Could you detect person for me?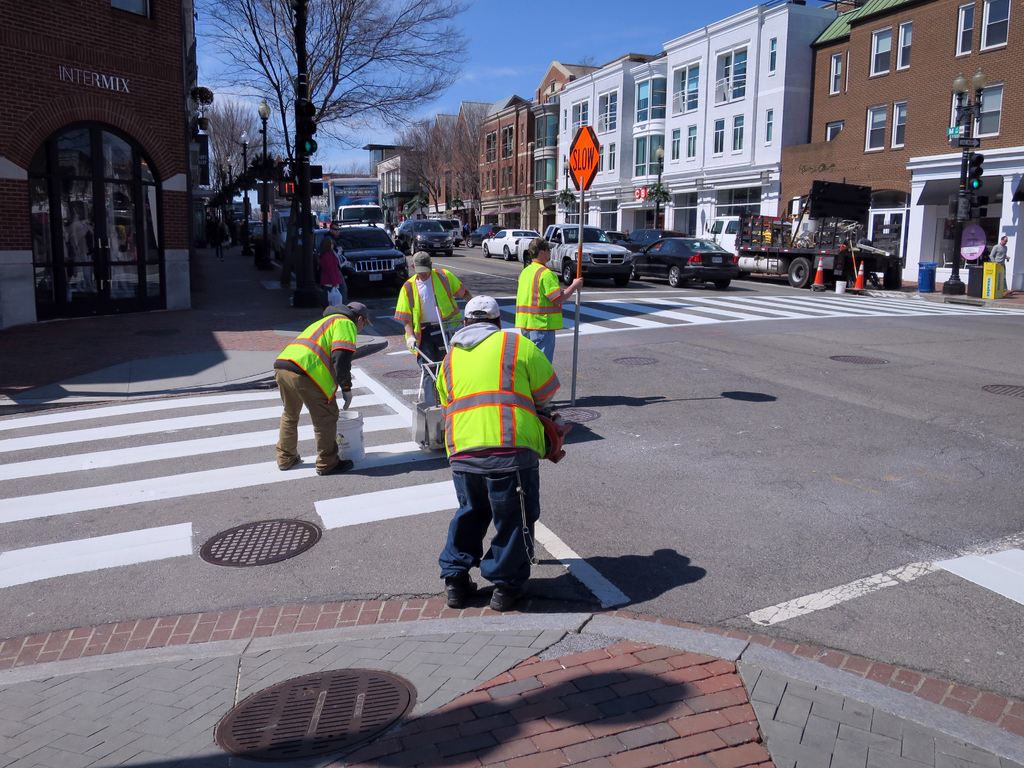
Detection result: 514:234:583:356.
